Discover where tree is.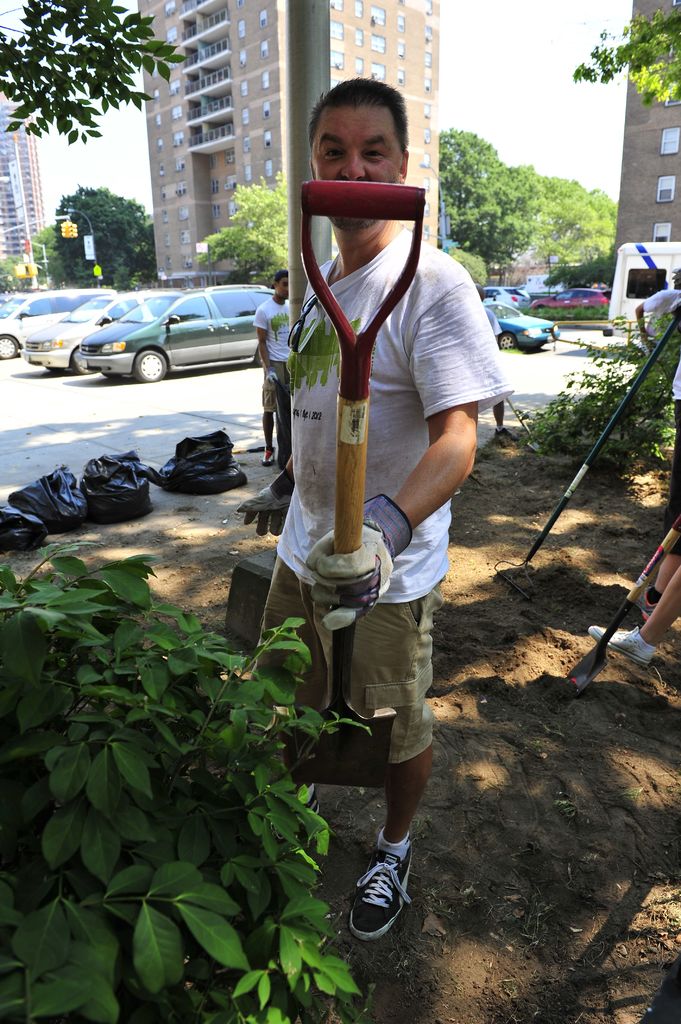
Discovered at box(0, 0, 189, 165).
